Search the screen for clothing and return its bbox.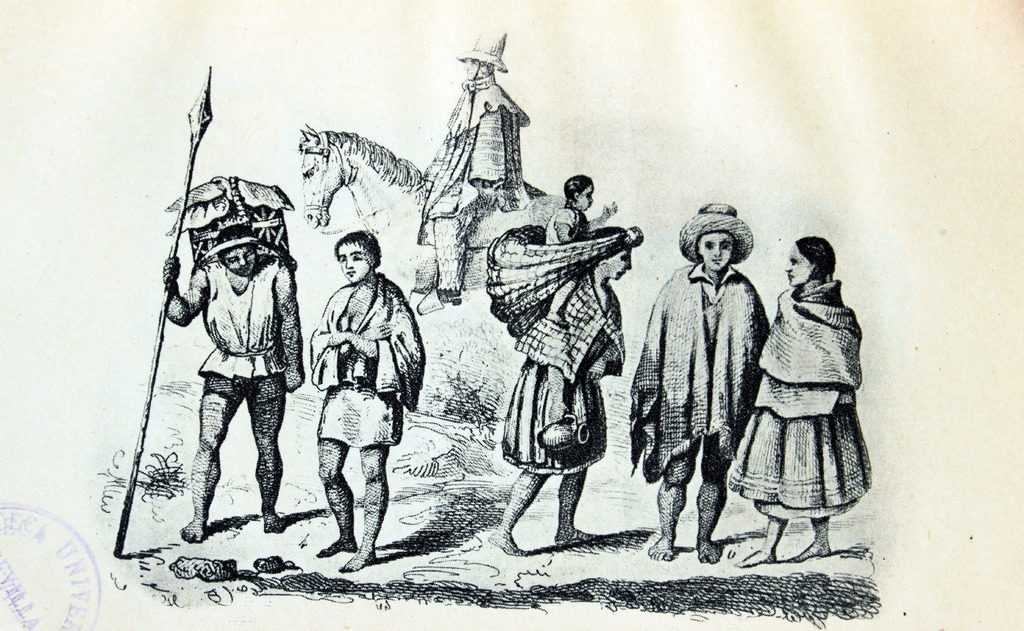
Found: {"x1": 630, "y1": 260, "x2": 769, "y2": 490}.
